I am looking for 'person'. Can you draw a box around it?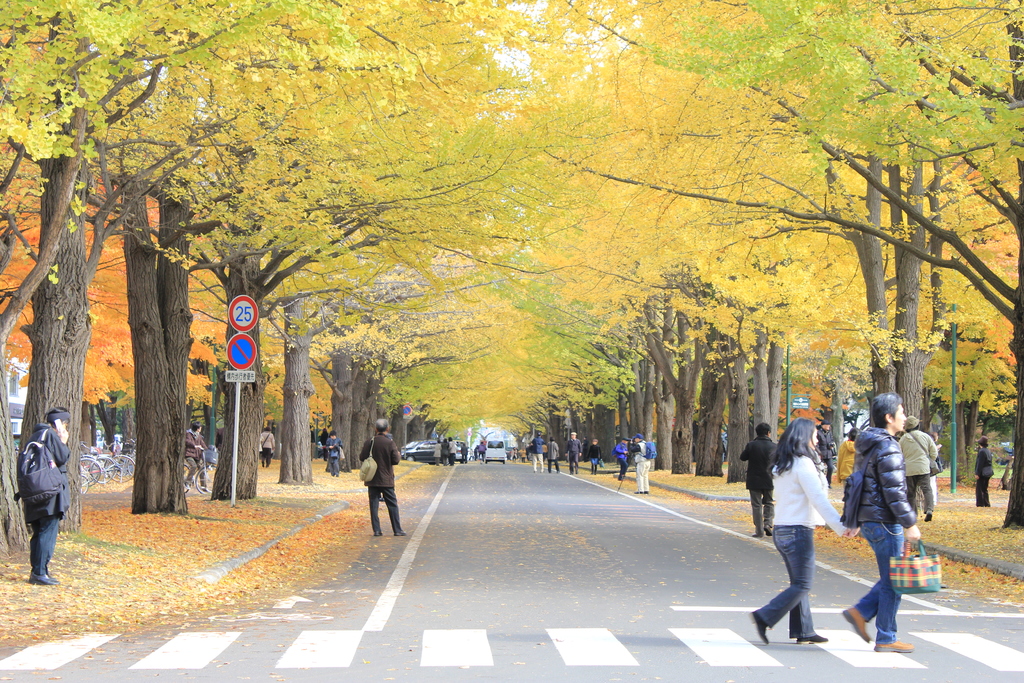
Sure, the bounding box is crop(837, 392, 917, 656).
